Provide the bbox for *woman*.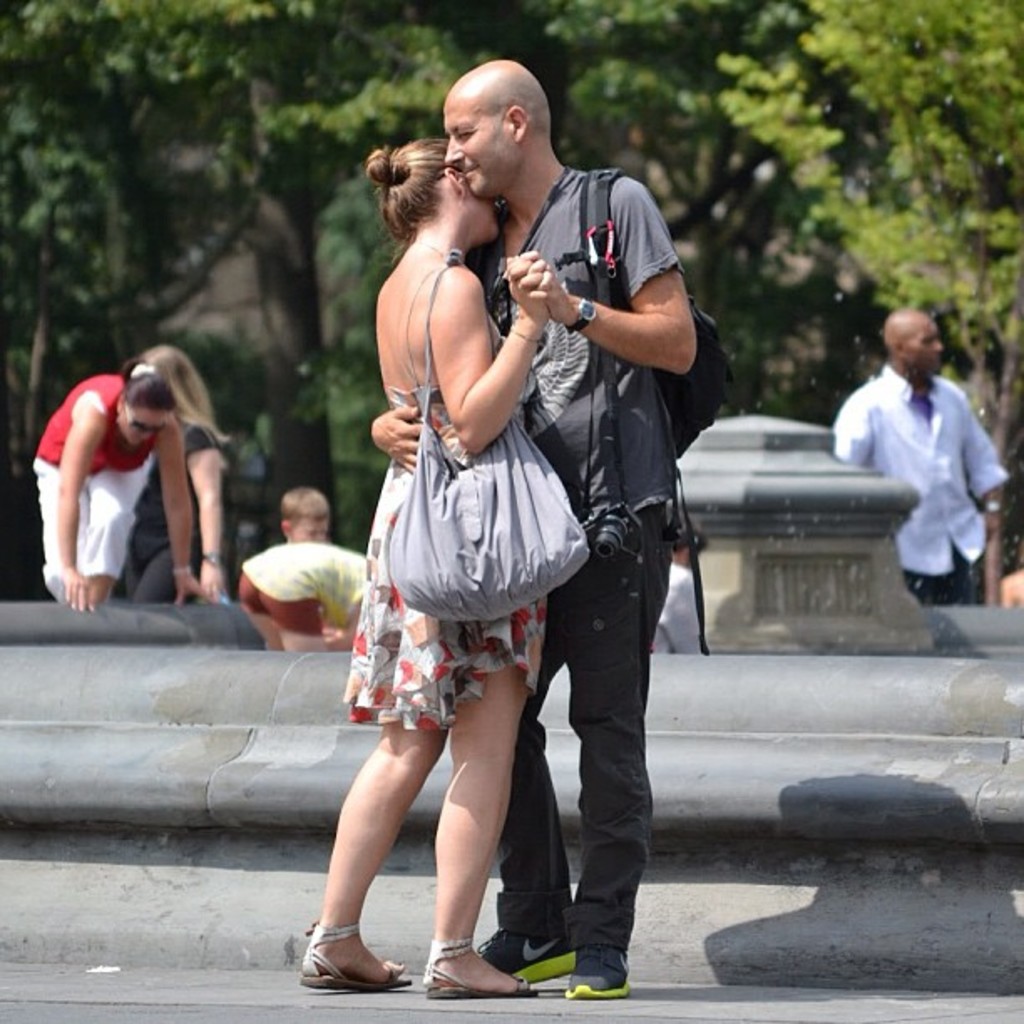
l=33, t=355, r=207, b=612.
